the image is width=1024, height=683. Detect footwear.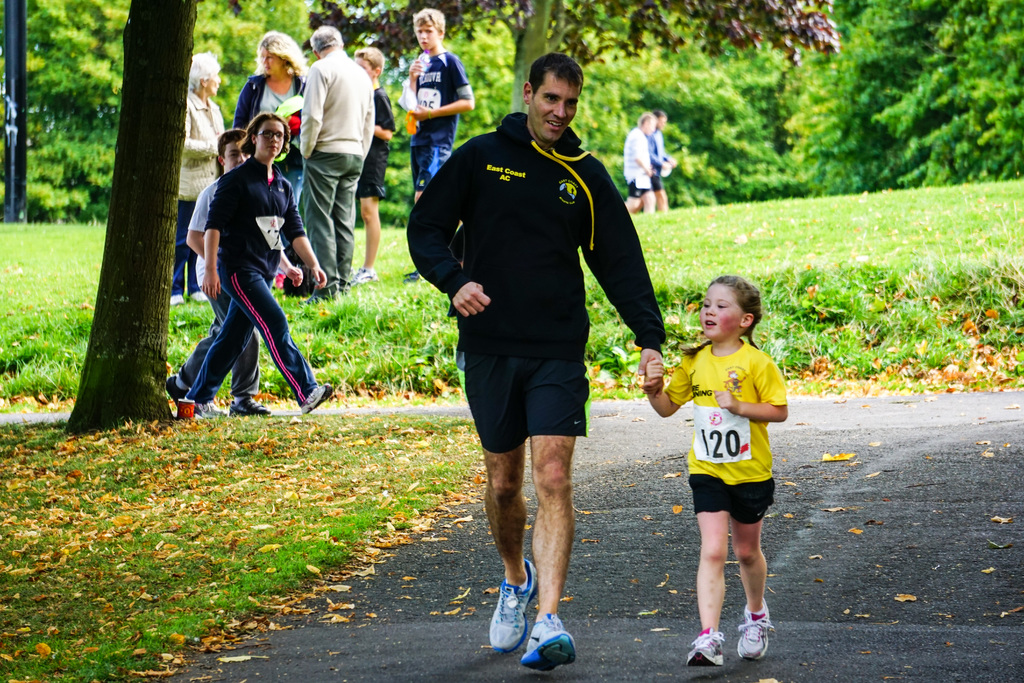
Detection: <bbox>347, 269, 374, 286</bbox>.
